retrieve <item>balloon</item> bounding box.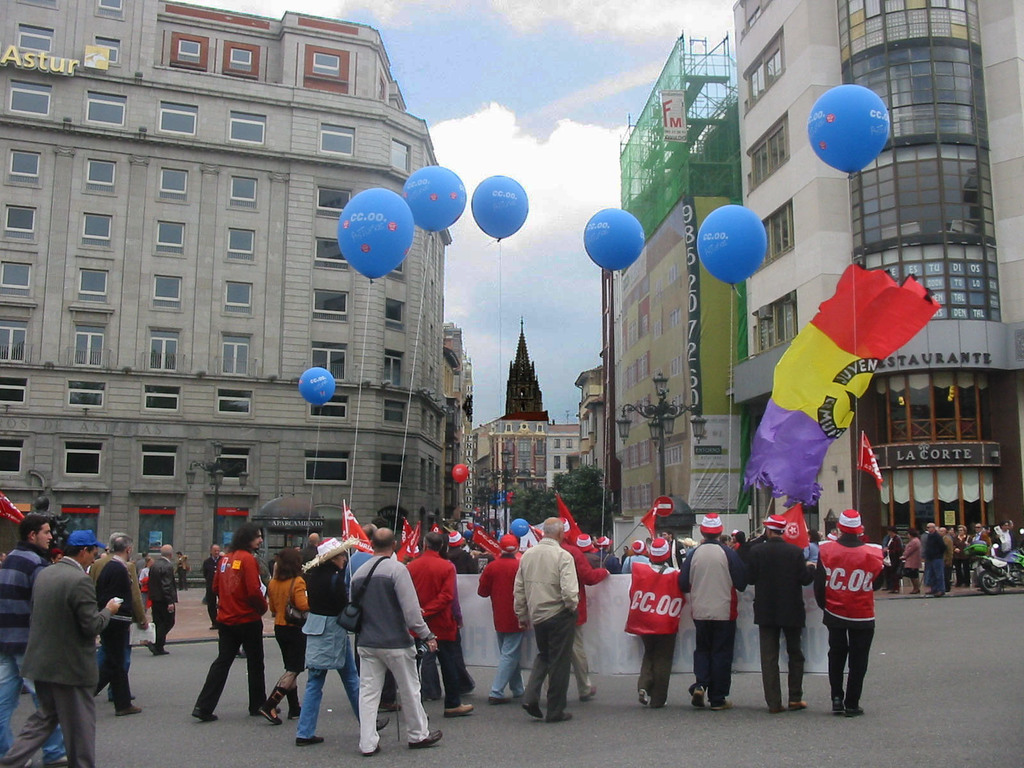
Bounding box: [294,368,338,409].
